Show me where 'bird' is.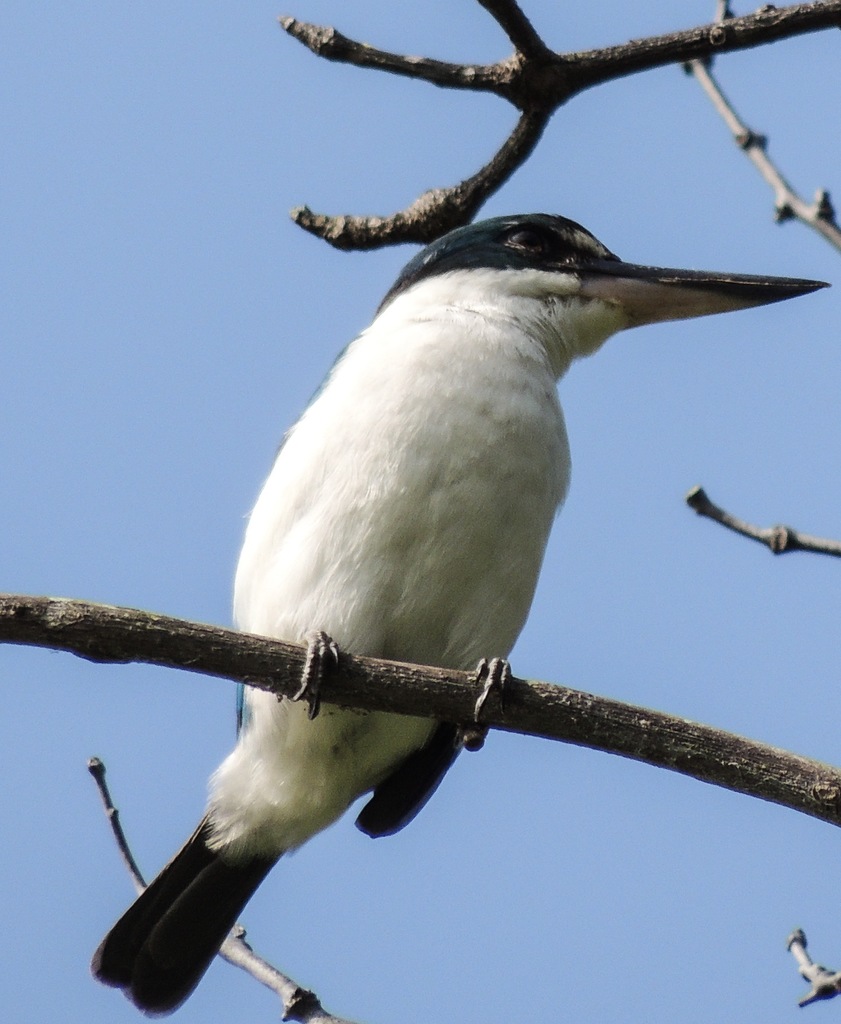
'bird' is at {"x1": 89, "y1": 204, "x2": 834, "y2": 1014}.
